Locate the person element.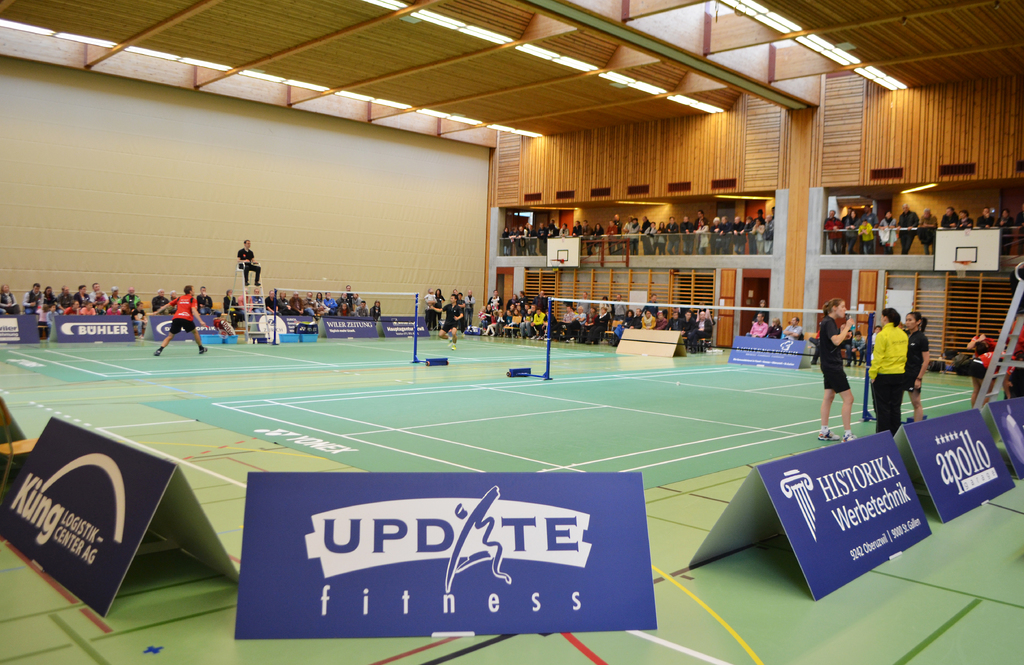
Element bbox: 120,286,147,312.
